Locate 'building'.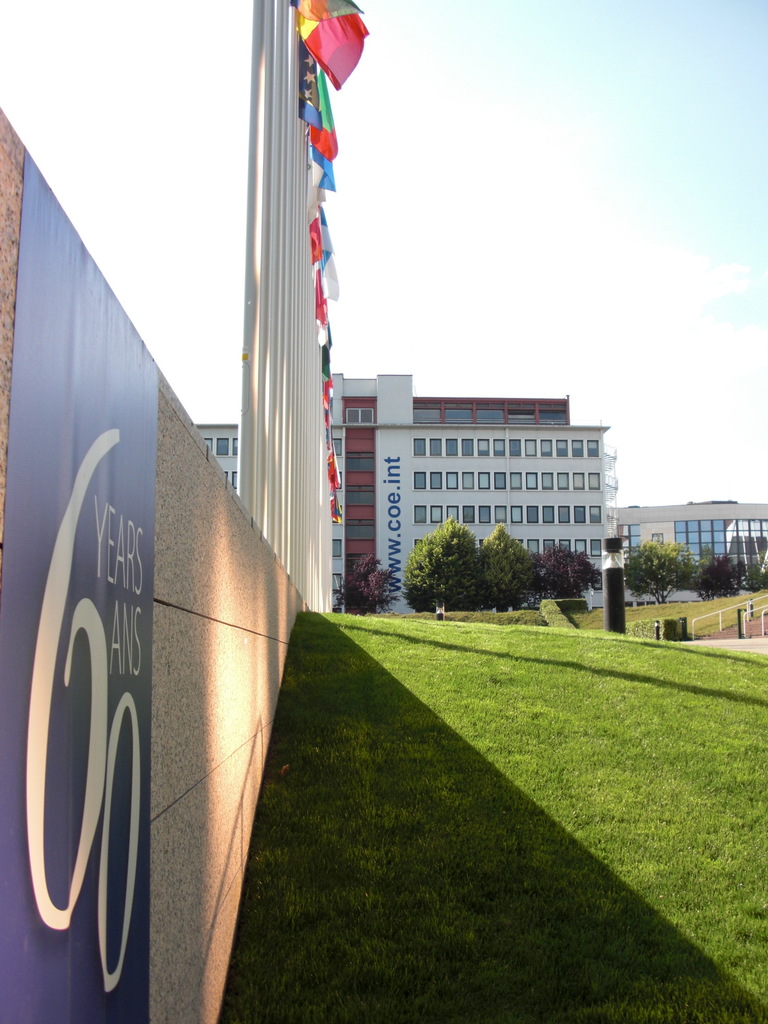
Bounding box: (x1=616, y1=501, x2=767, y2=607).
